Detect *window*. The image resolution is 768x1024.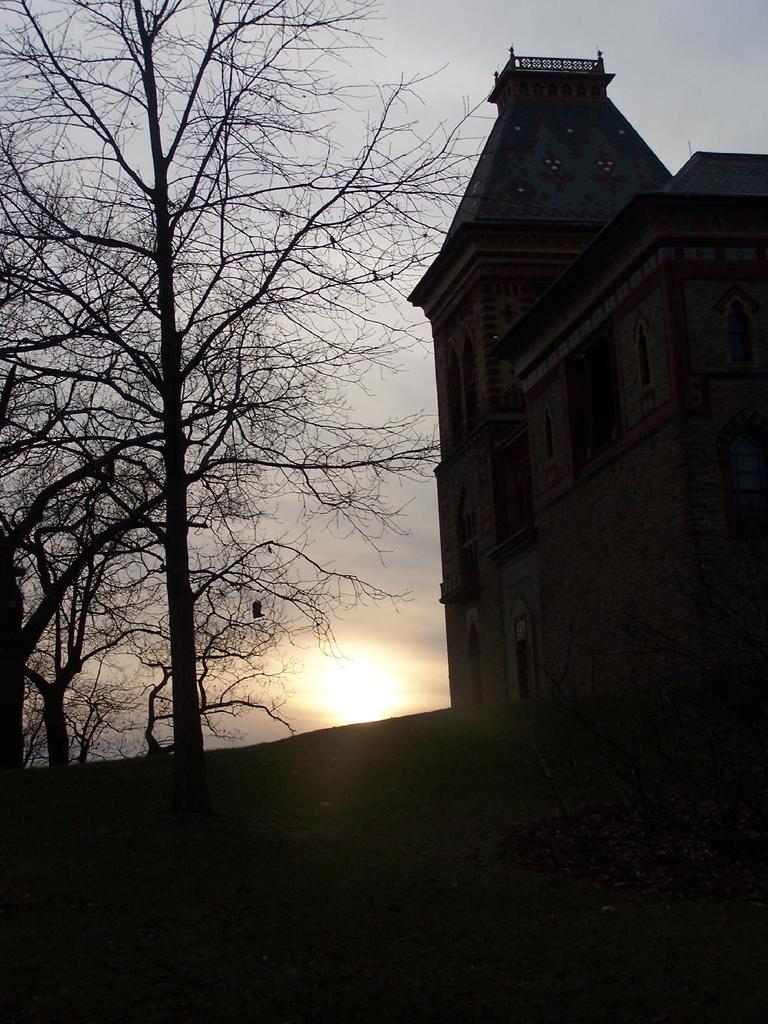
bbox=(632, 320, 656, 417).
